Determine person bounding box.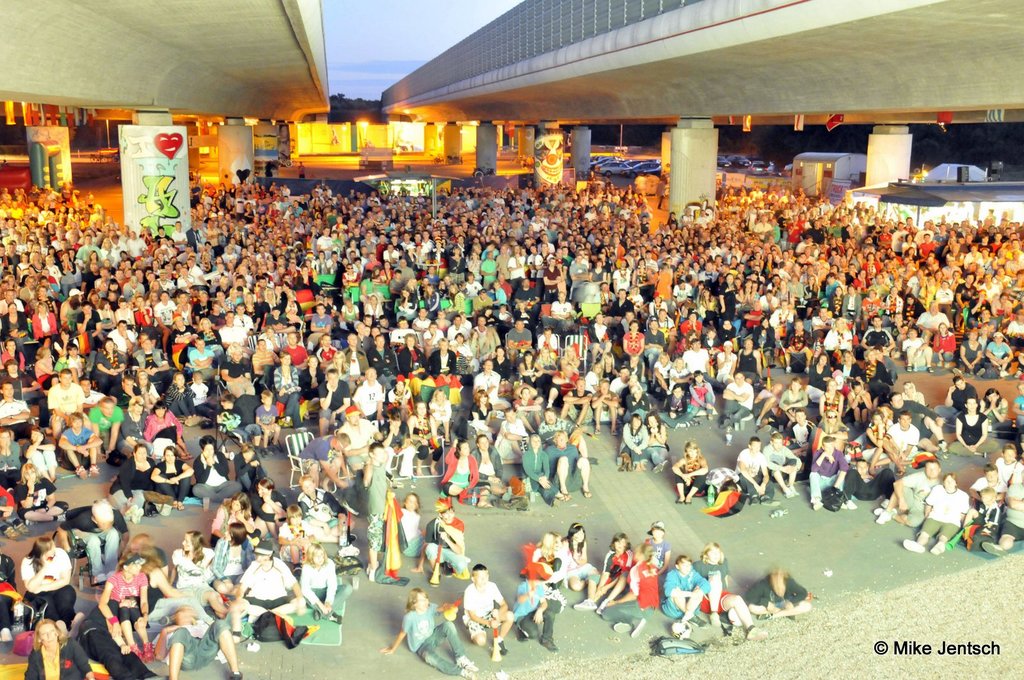
Determined: crop(447, 315, 467, 333).
